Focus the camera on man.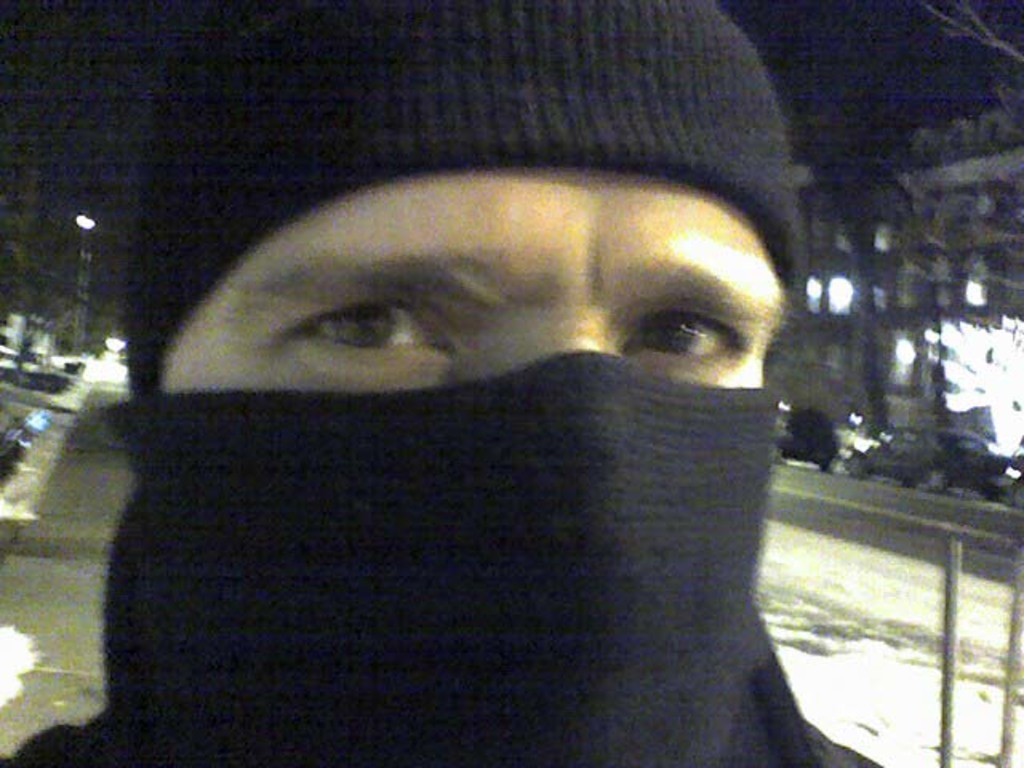
Focus region: [x1=0, y1=123, x2=914, y2=757].
